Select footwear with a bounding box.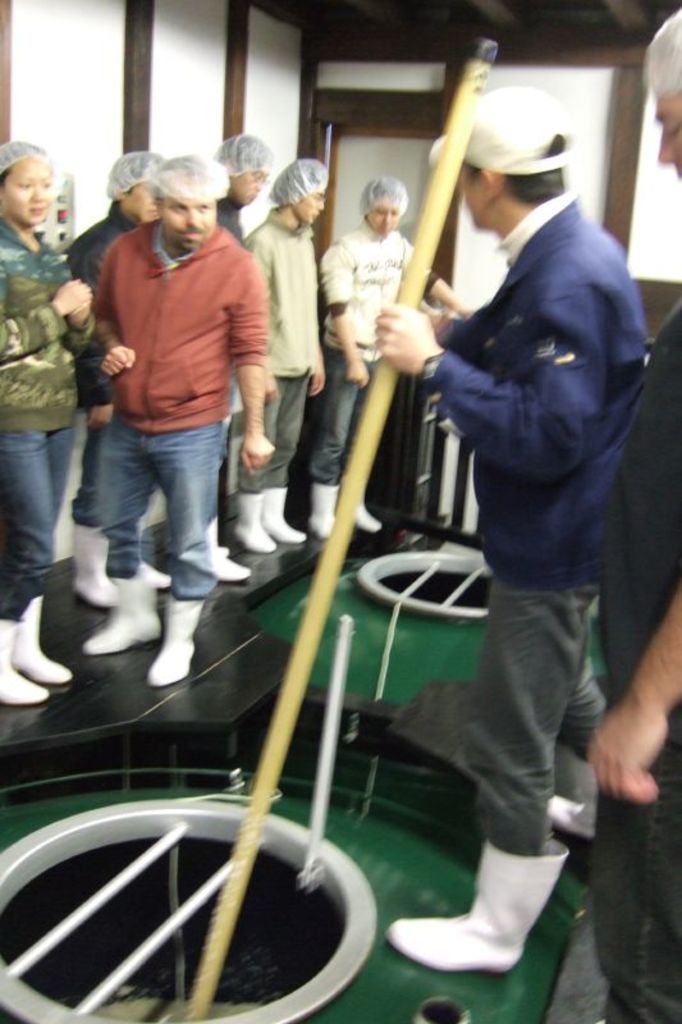
BBox(392, 838, 571, 996).
